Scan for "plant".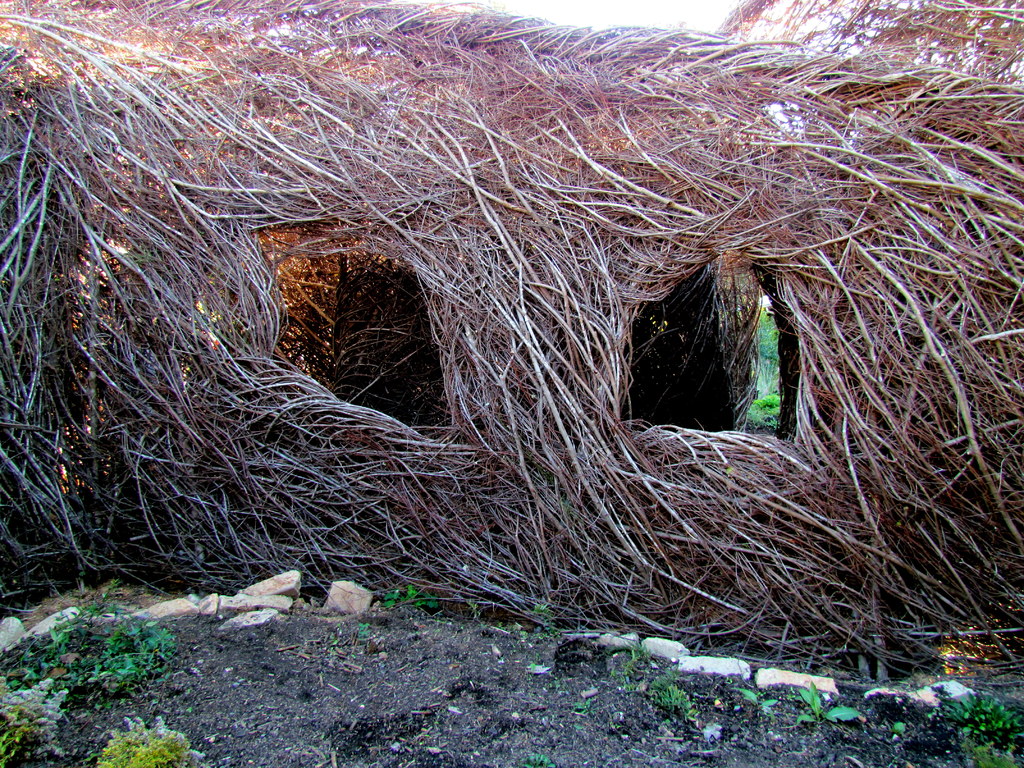
Scan result: (465, 597, 559, 641).
